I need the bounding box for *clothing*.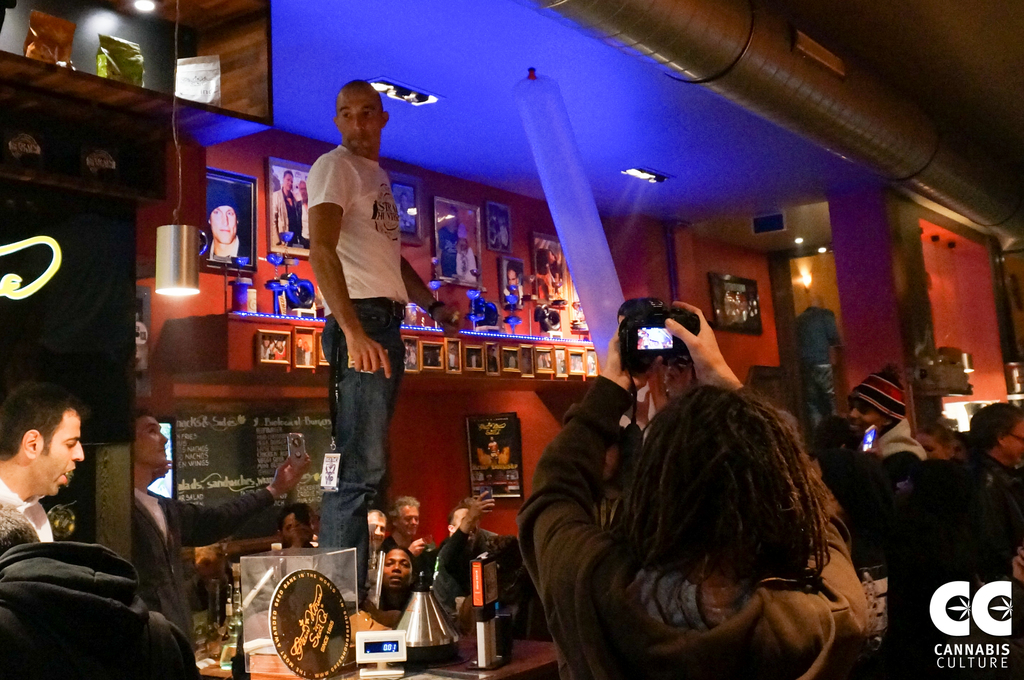
Here it is: <box>804,300,860,405</box>.
